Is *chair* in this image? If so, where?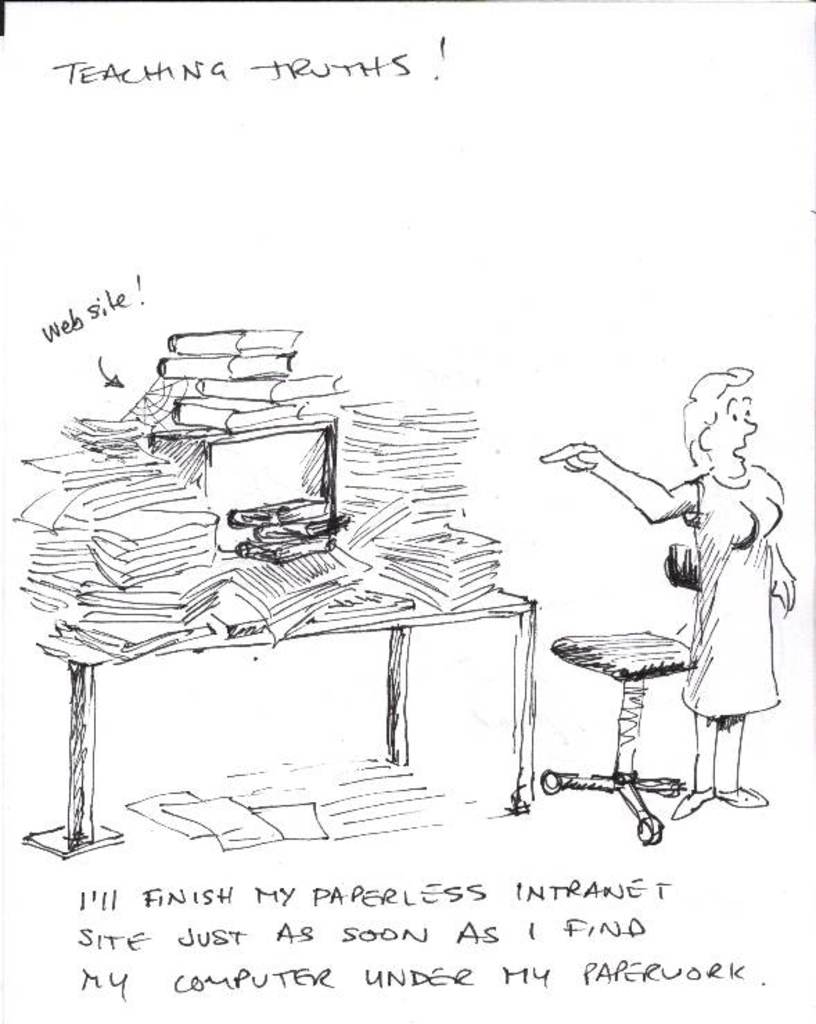
Yes, at 529:540:697:837.
